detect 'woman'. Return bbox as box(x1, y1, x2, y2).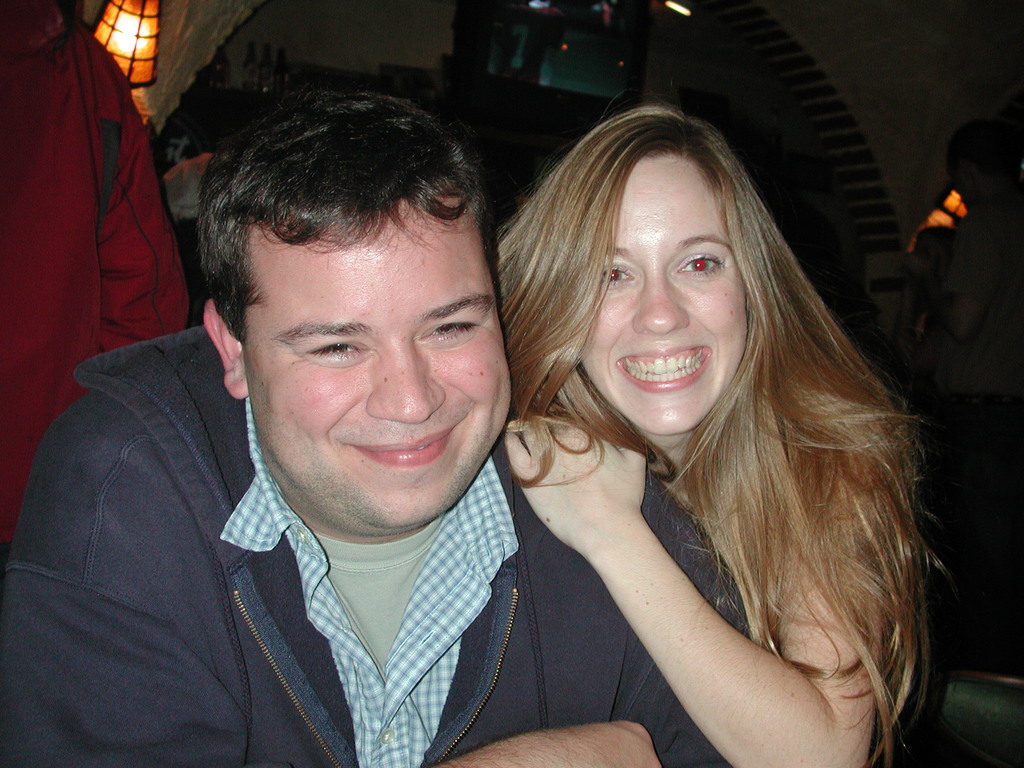
box(459, 124, 950, 767).
